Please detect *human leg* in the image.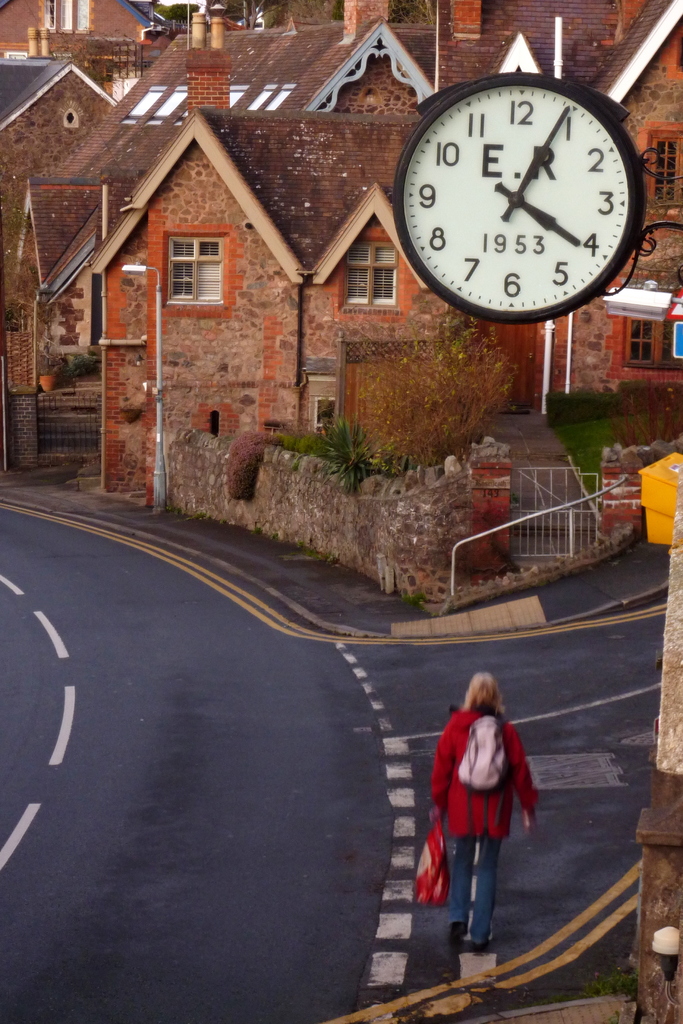
{"x1": 468, "y1": 840, "x2": 504, "y2": 947}.
